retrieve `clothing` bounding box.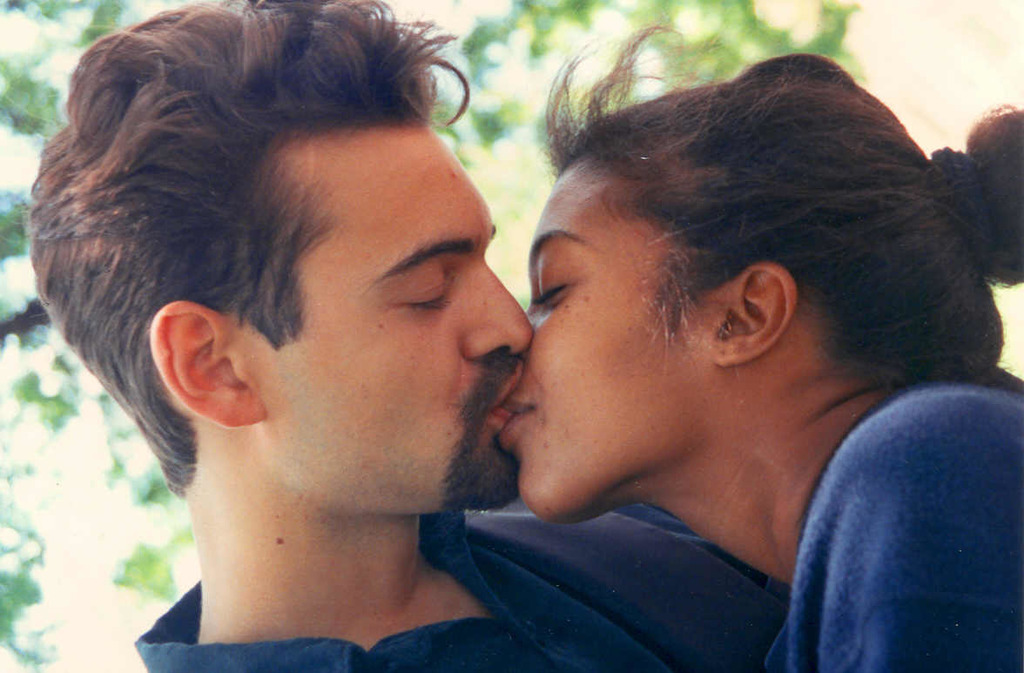
Bounding box: left=747, top=294, right=1023, bottom=669.
